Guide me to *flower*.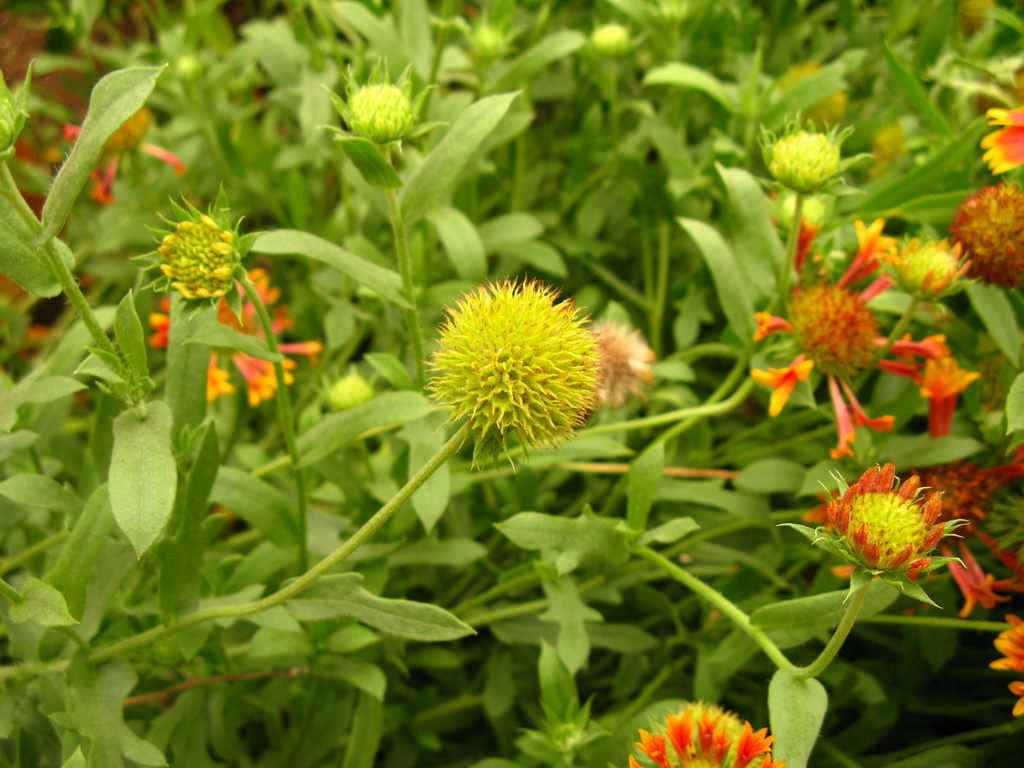
Guidance: rect(632, 707, 787, 767).
